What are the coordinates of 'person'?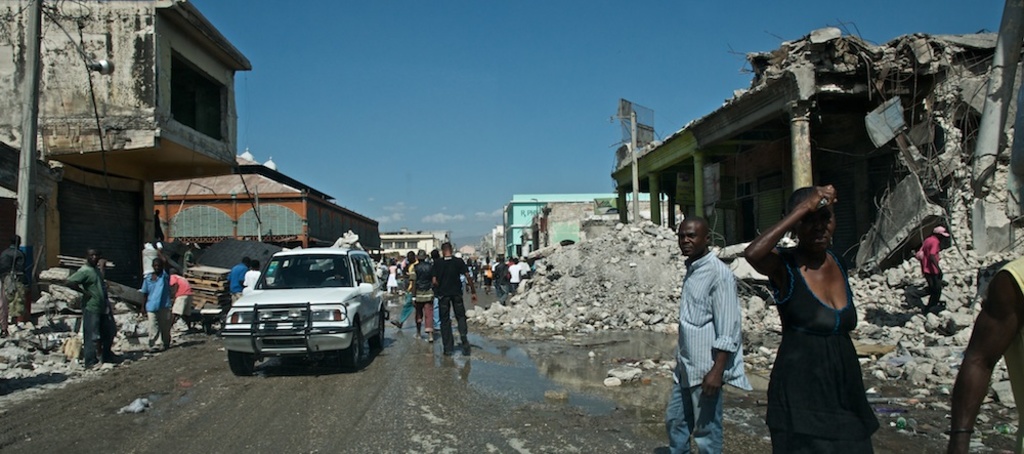
[226,254,252,303].
